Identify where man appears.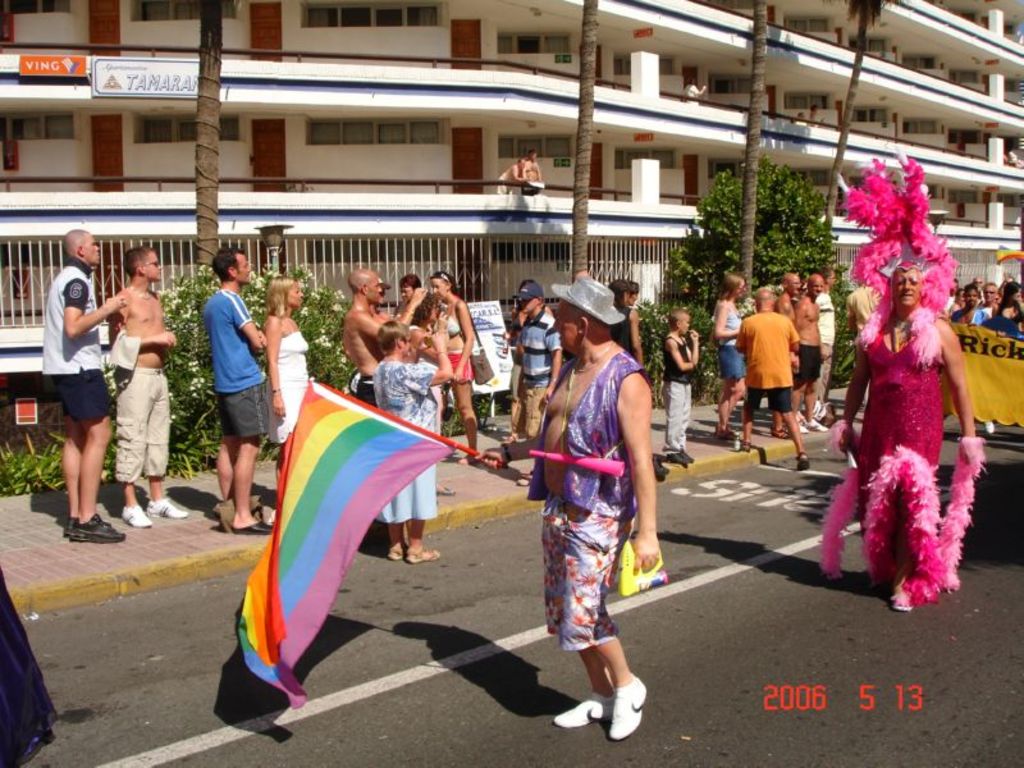
Appears at box(736, 289, 809, 470).
